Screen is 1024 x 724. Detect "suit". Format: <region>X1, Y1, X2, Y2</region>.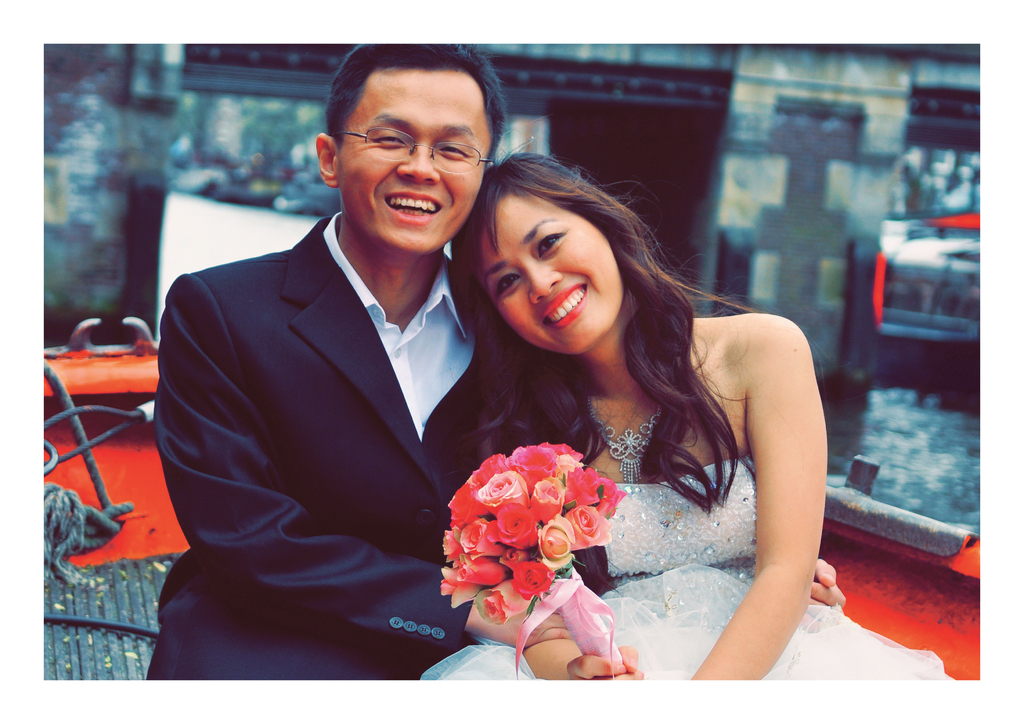
<region>150, 211, 542, 677</region>.
